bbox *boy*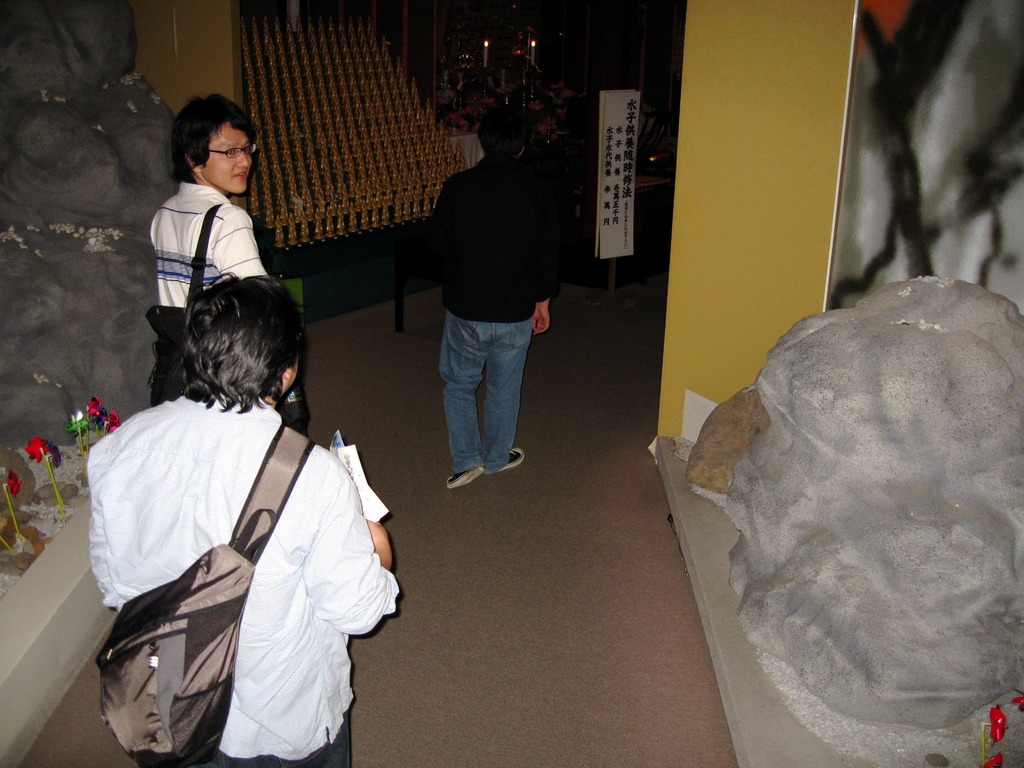
(left=132, top=141, right=305, bottom=392)
